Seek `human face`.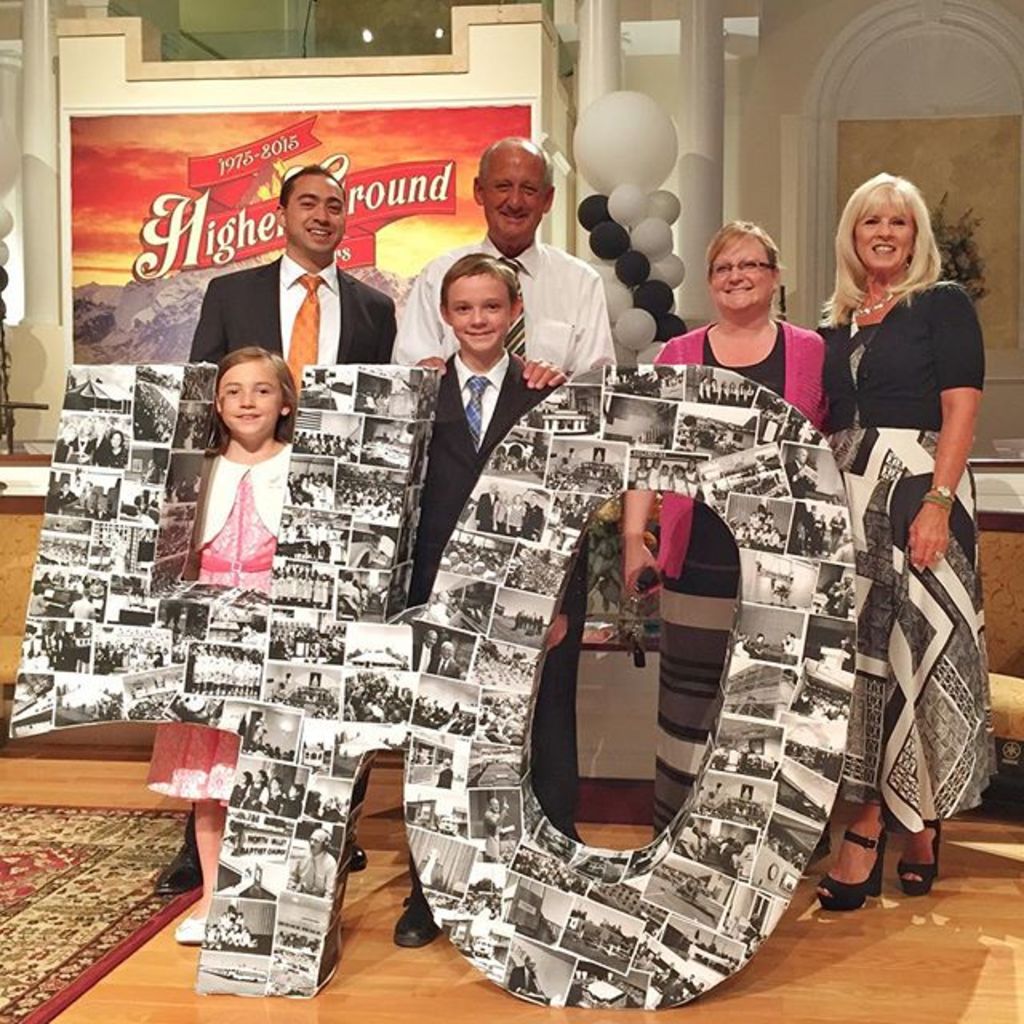
bbox=(307, 830, 322, 854).
